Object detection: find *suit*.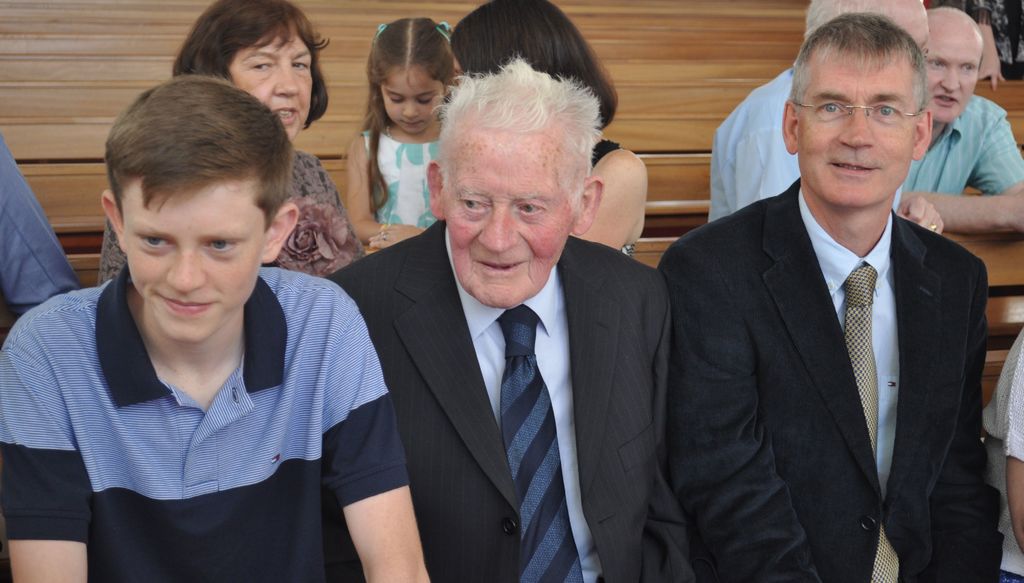
[321, 218, 675, 582].
